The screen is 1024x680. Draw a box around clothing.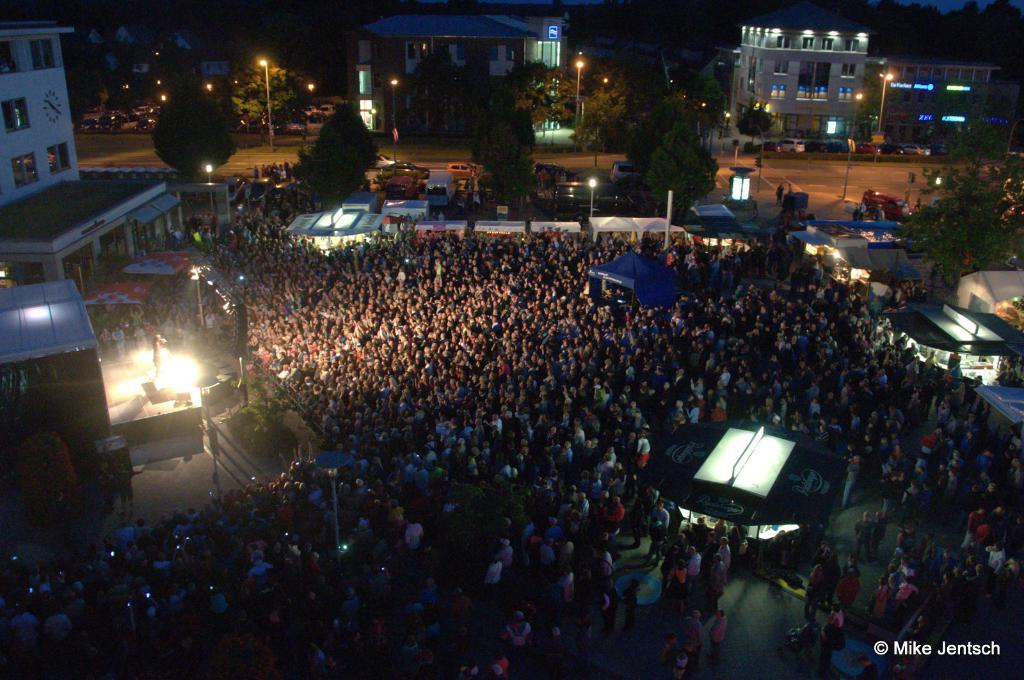
detection(598, 460, 613, 471).
